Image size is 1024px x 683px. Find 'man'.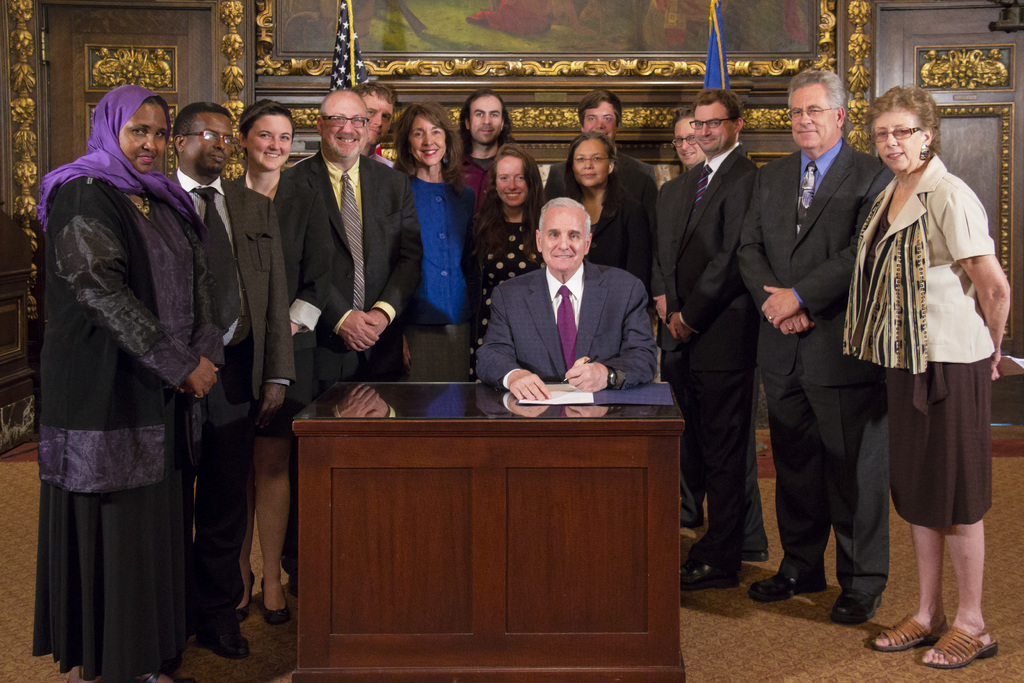
BBox(357, 79, 394, 165).
